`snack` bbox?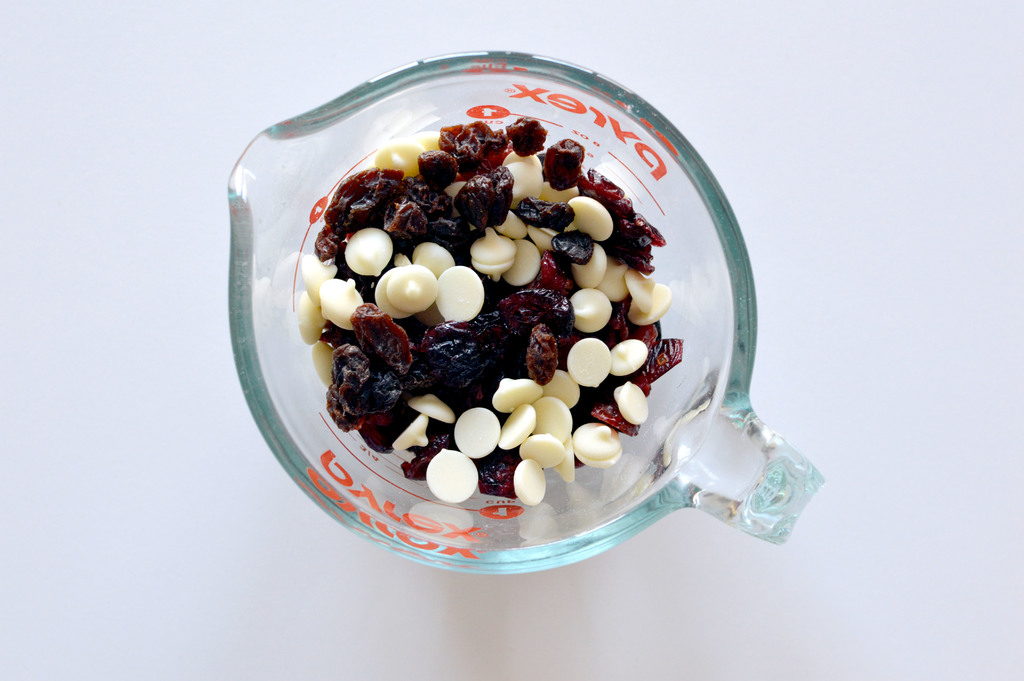
(290,120,685,464)
